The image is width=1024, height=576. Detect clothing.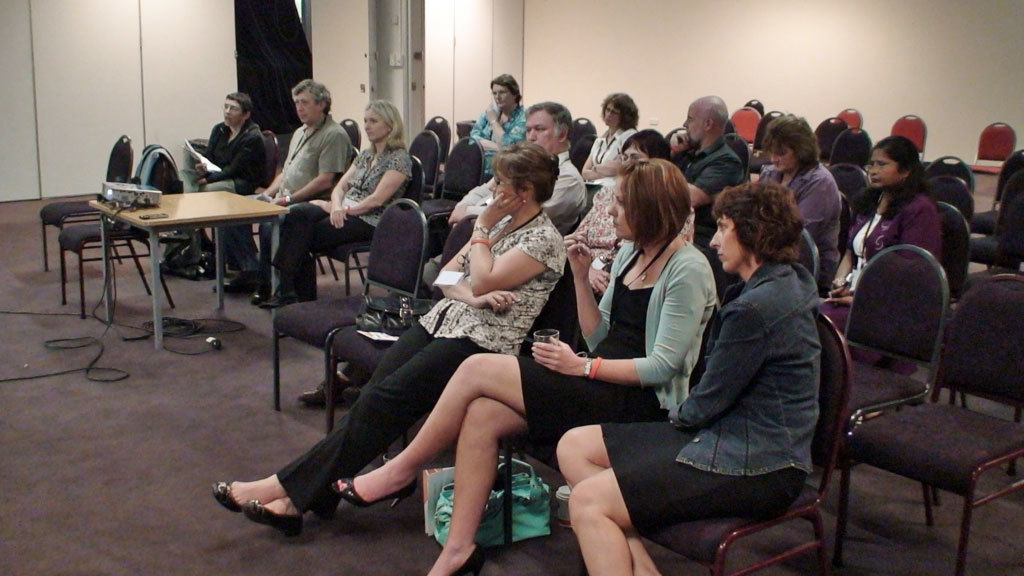
Detection: region(561, 178, 702, 261).
